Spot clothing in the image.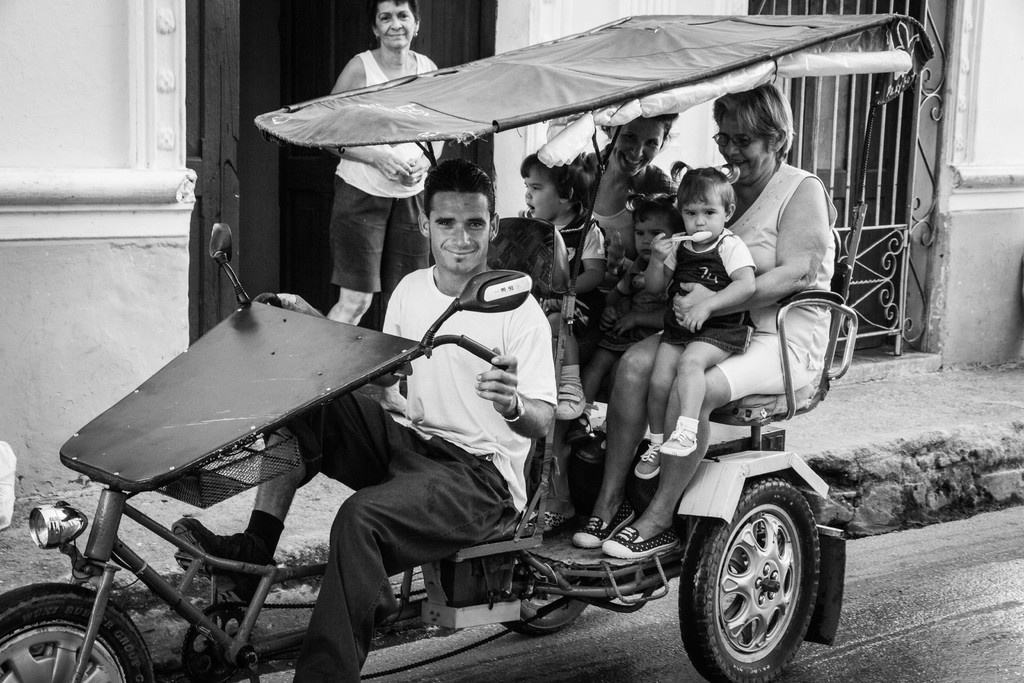
clothing found at left=328, top=47, right=432, bottom=293.
